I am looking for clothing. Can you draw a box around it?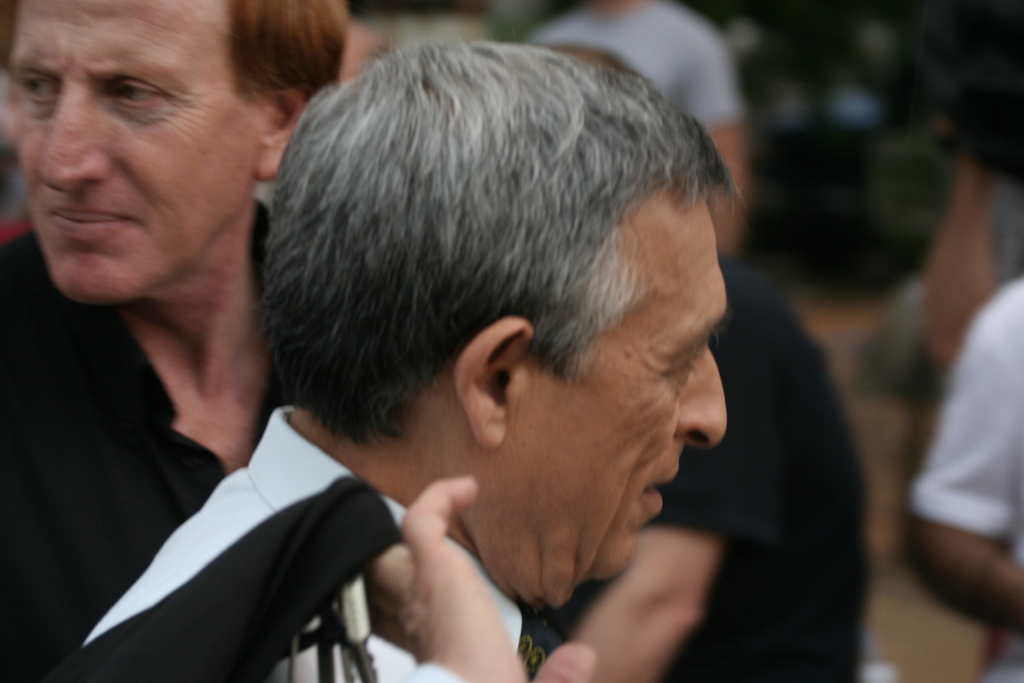
Sure, the bounding box is detection(0, 306, 232, 682).
